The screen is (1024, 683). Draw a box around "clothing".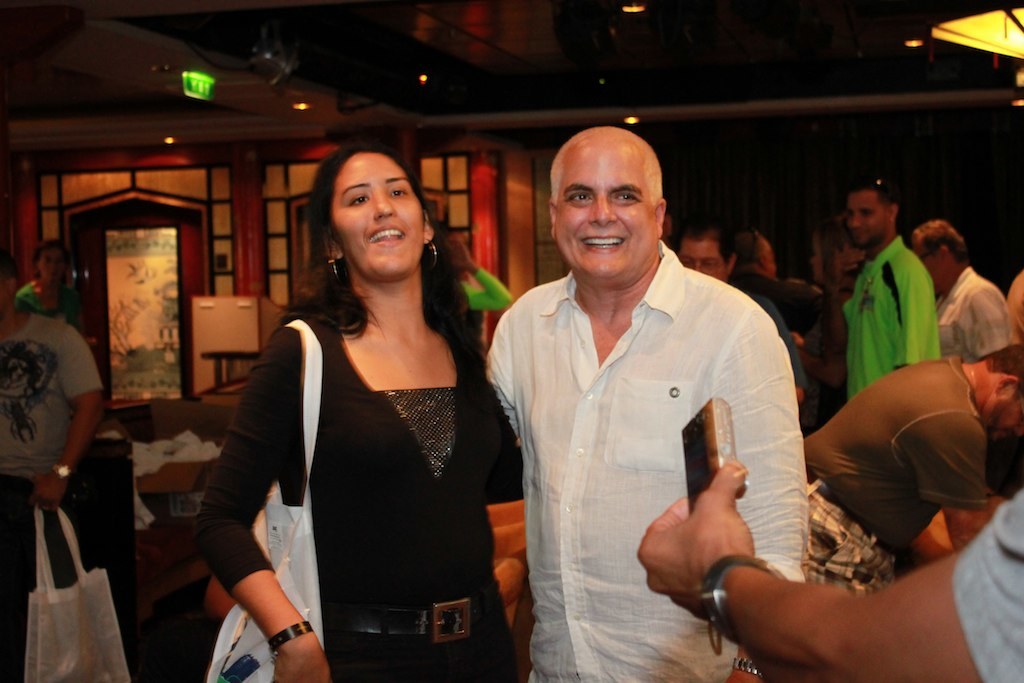
[left=952, top=489, right=1023, bottom=682].
